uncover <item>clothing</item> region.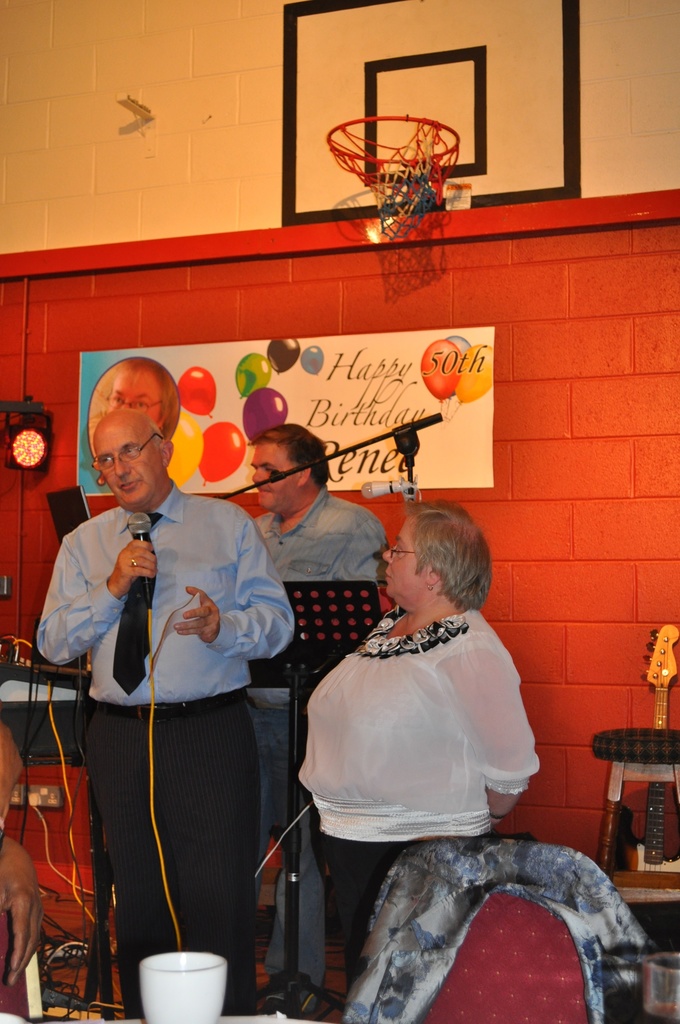
Uncovered: left=32, top=495, right=314, bottom=1021.
